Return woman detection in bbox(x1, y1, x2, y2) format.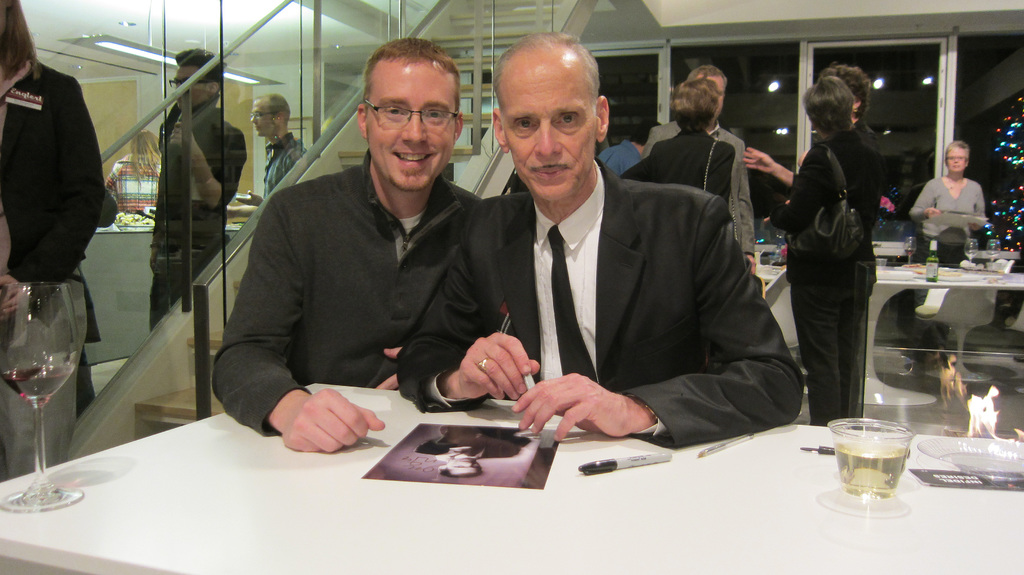
bbox(628, 81, 736, 200).
